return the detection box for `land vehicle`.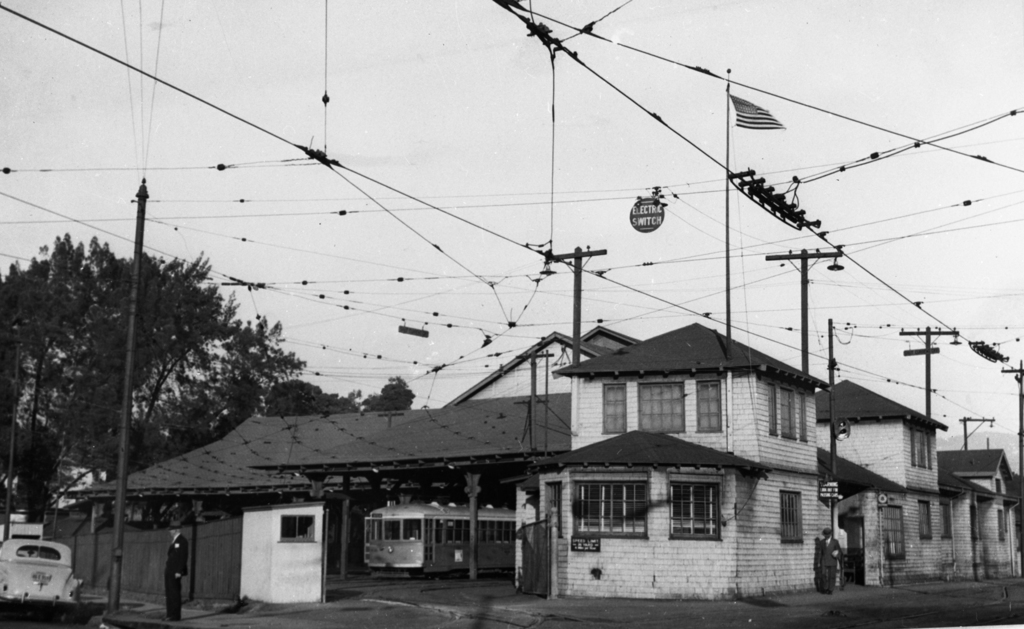
<box>362,506,524,585</box>.
